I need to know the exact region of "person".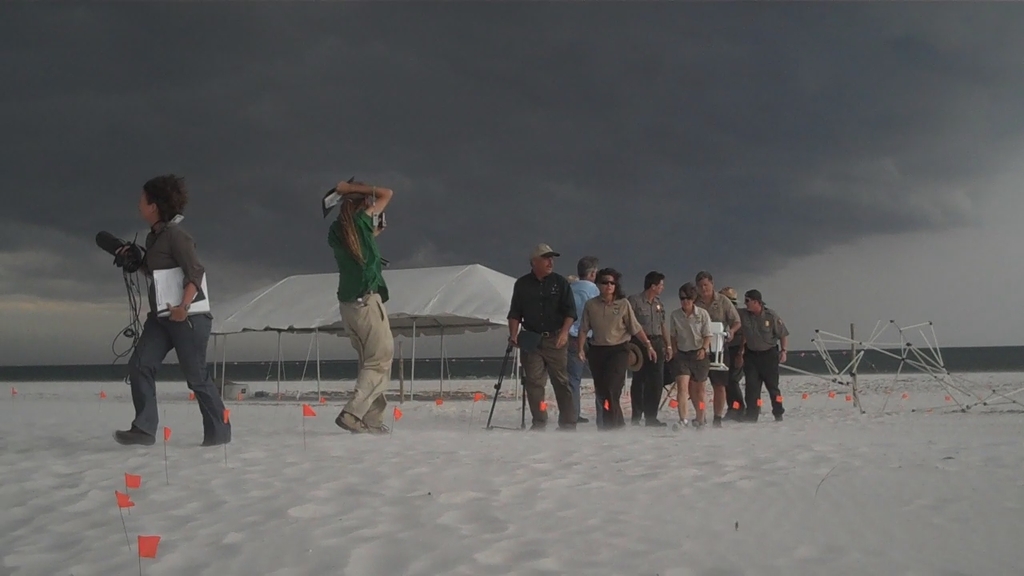
Region: select_region(572, 268, 654, 430).
